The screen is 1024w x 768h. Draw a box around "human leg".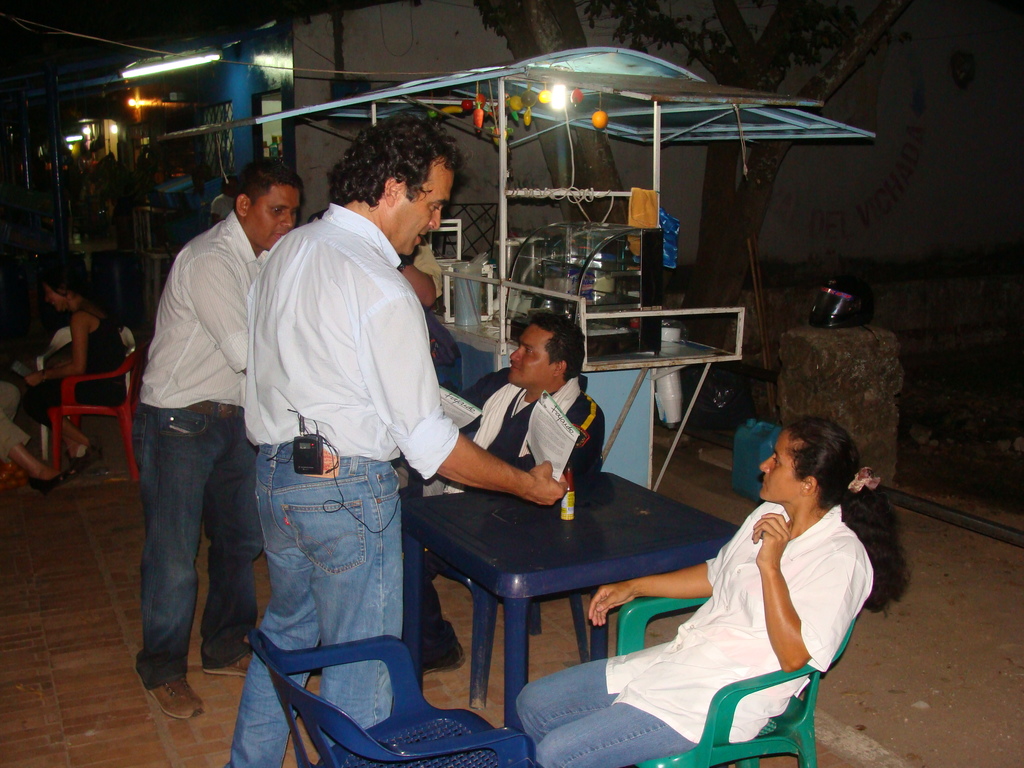
crop(195, 399, 259, 673).
